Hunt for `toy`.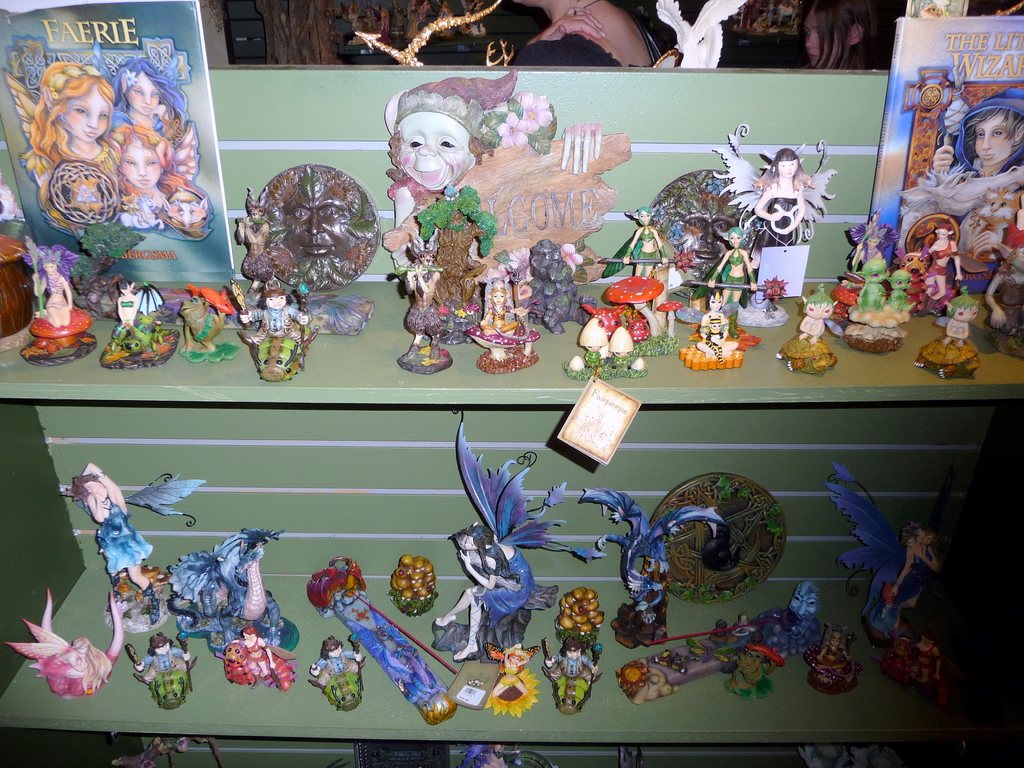
Hunted down at 397 224 456 380.
